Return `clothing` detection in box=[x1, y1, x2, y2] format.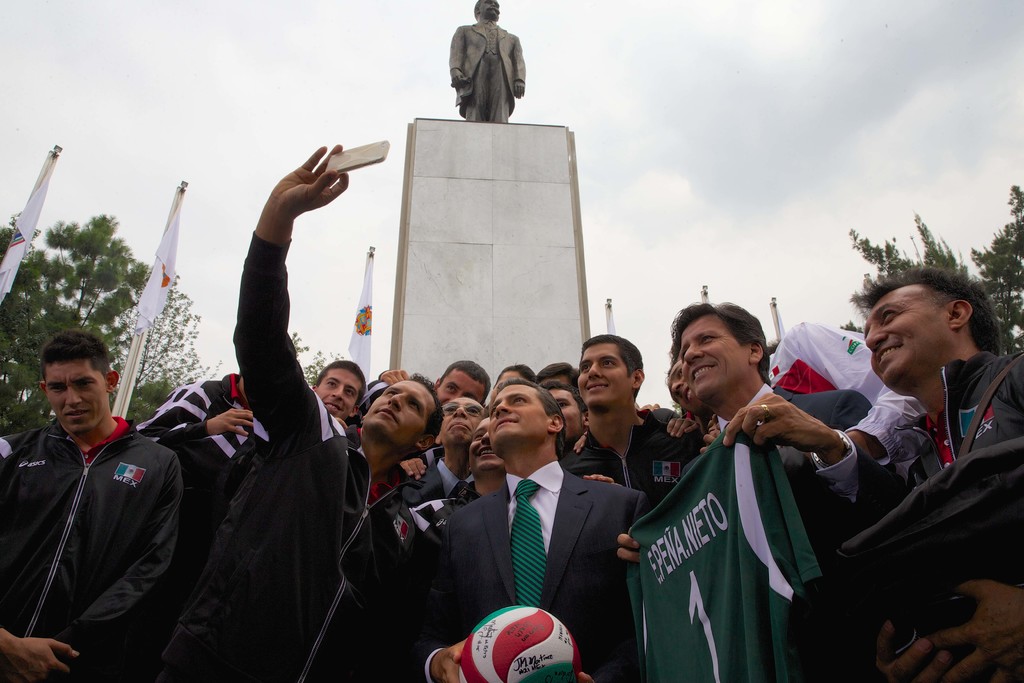
box=[828, 355, 1023, 682].
